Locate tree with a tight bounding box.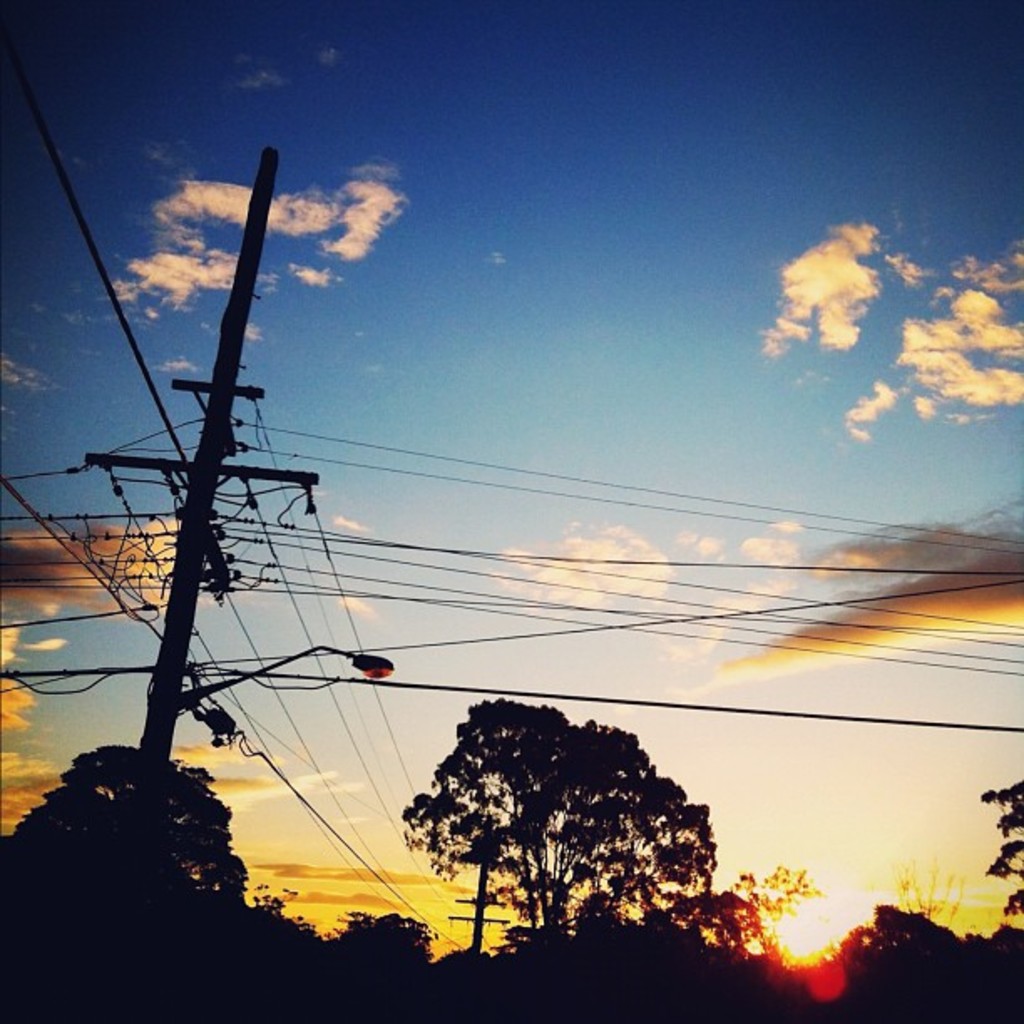
locate(383, 679, 743, 980).
